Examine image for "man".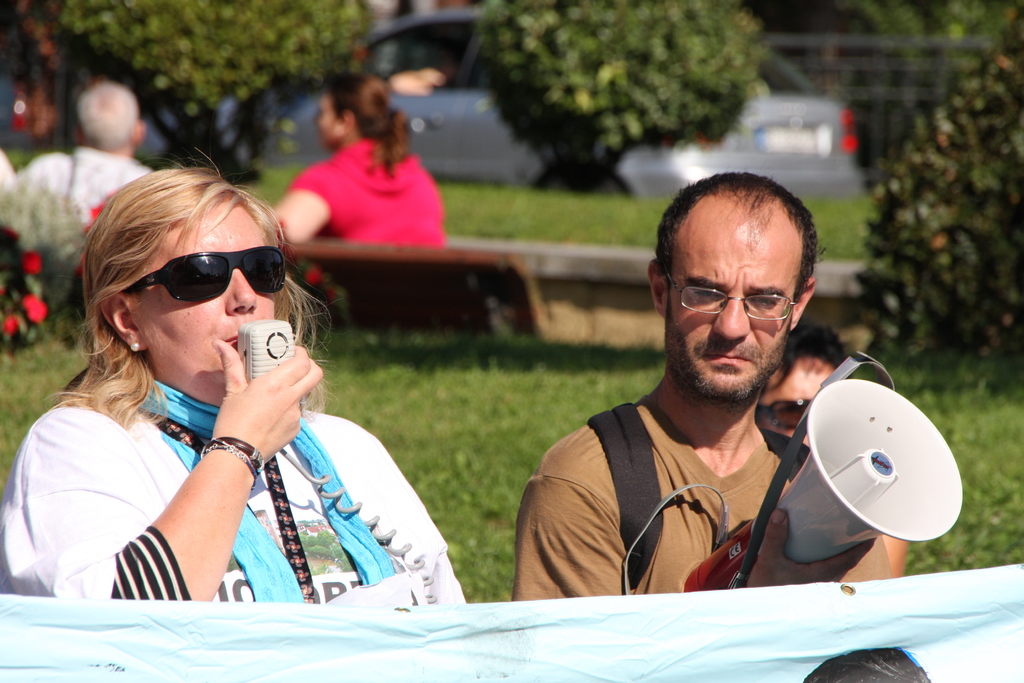
Examination result: detection(750, 325, 905, 572).
